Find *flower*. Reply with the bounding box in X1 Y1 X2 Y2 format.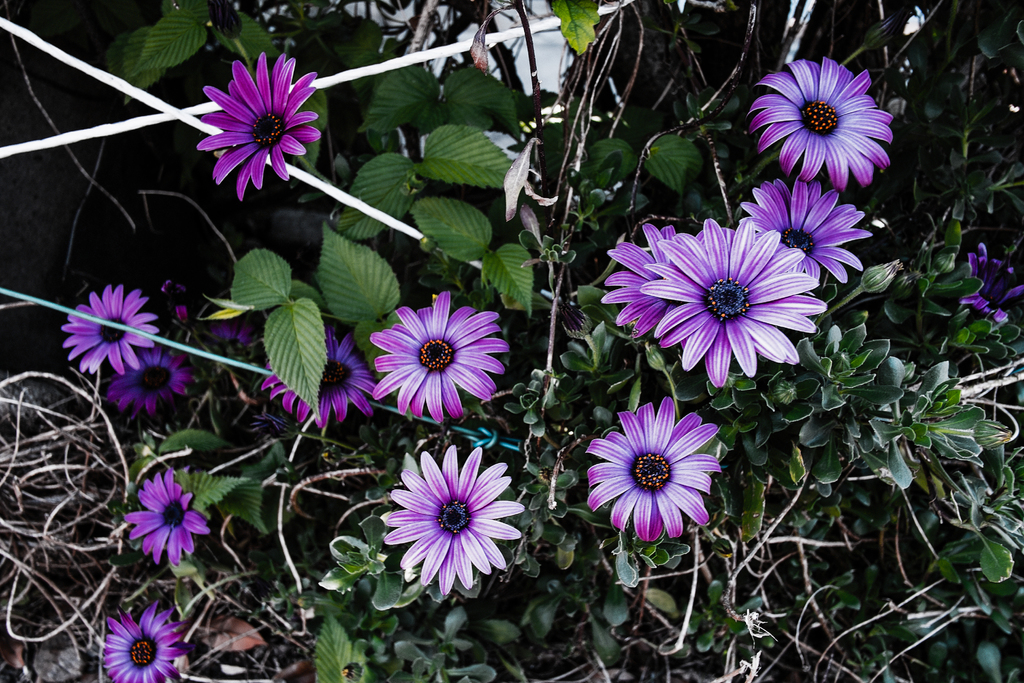
588 399 726 538.
